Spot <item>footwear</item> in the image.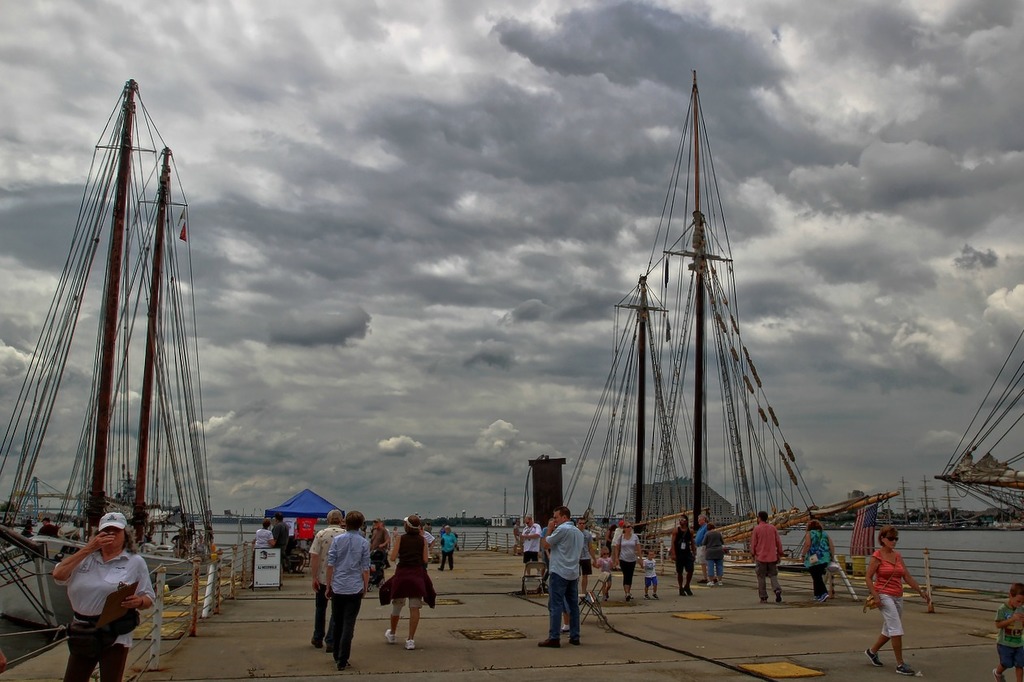
<item>footwear</item> found at 311,641,320,647.
